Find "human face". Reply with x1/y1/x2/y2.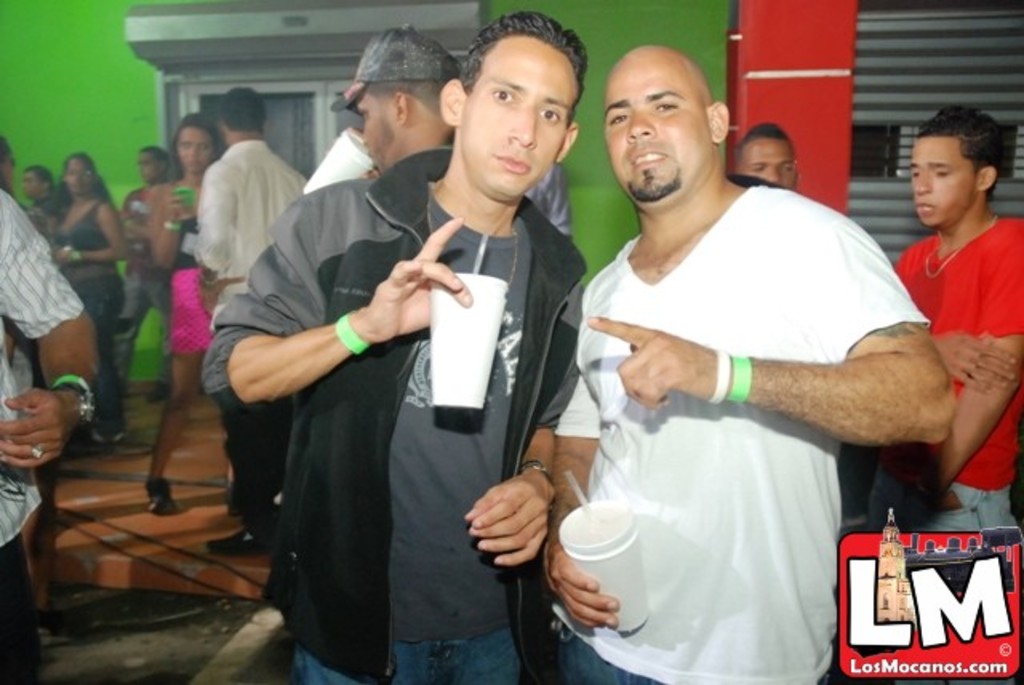
912/144/982/227.
